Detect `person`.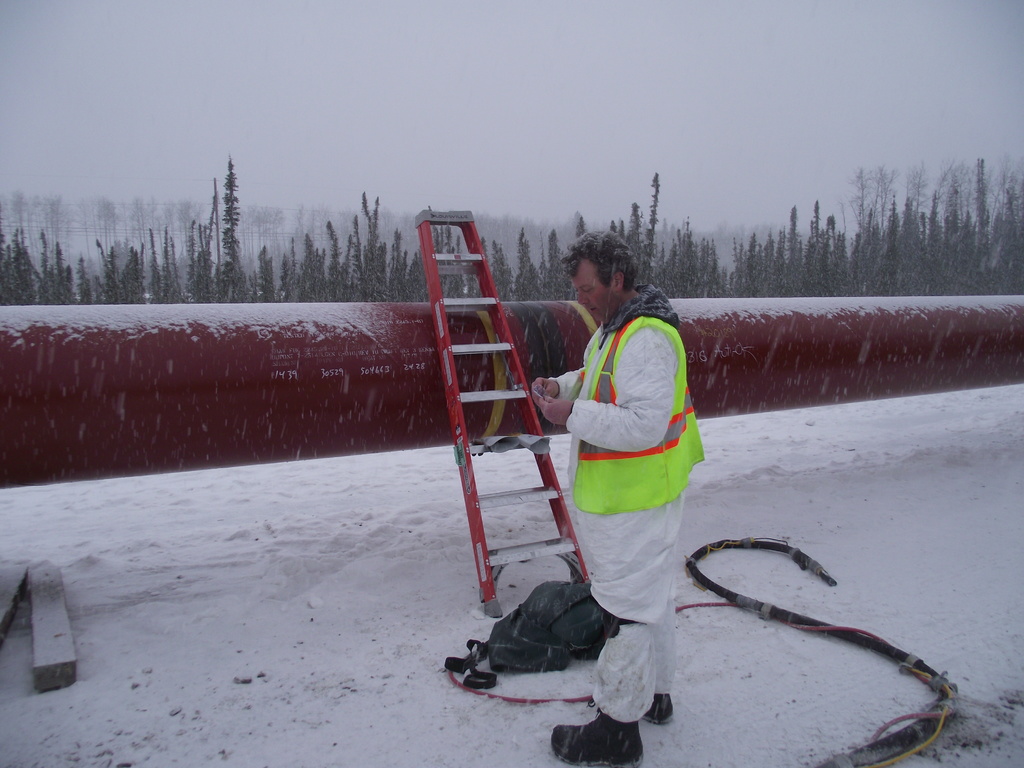
Detected at pyautogui.locateOnScreen(519, 227, 710, 767).
